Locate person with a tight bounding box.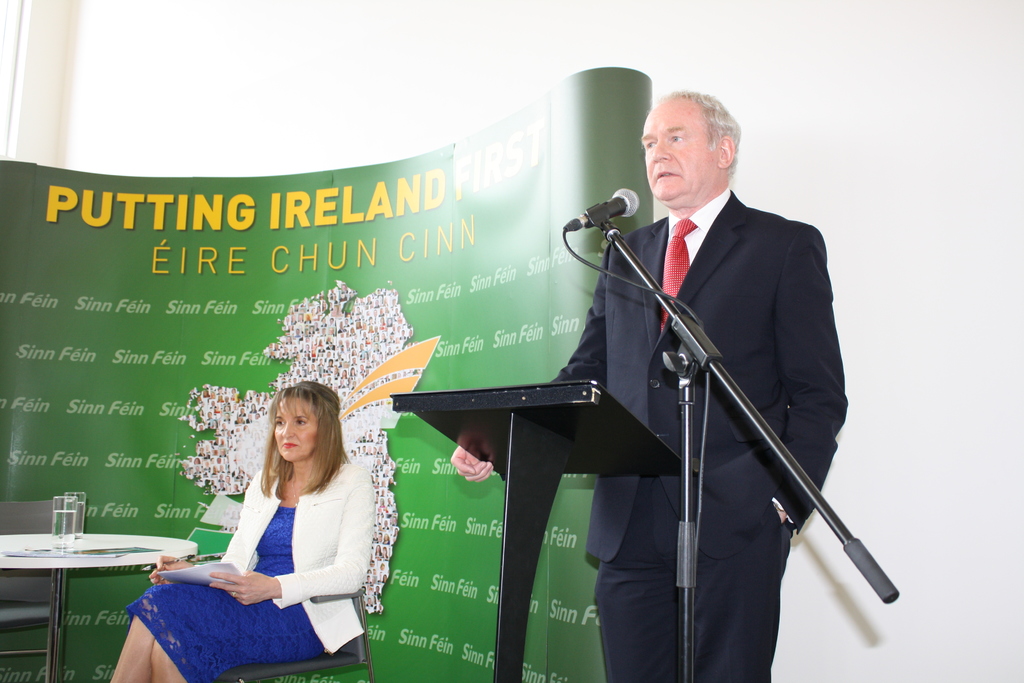
[103, 375, 381, 682].
